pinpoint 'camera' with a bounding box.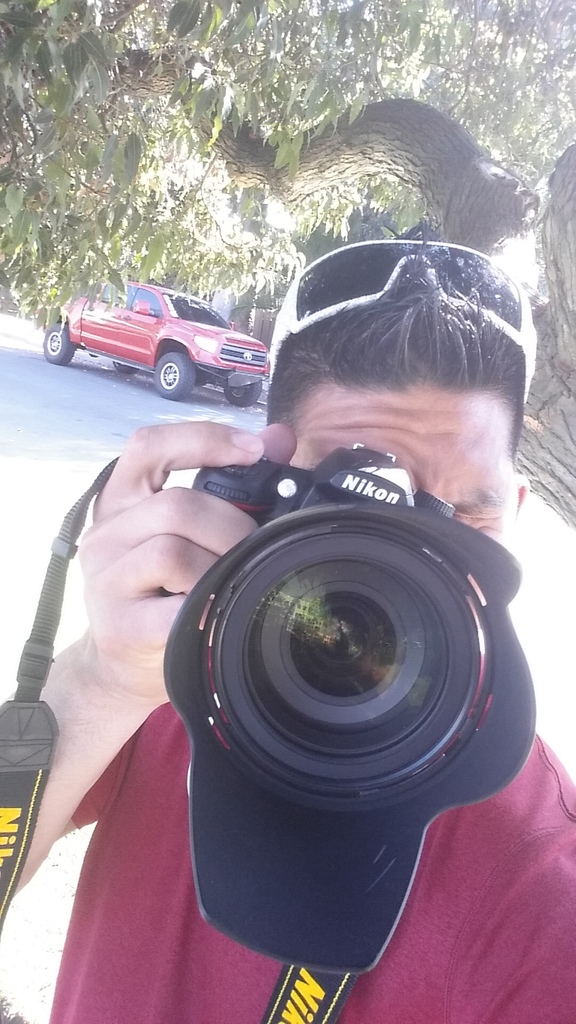
[164, 444, 552, 979].
